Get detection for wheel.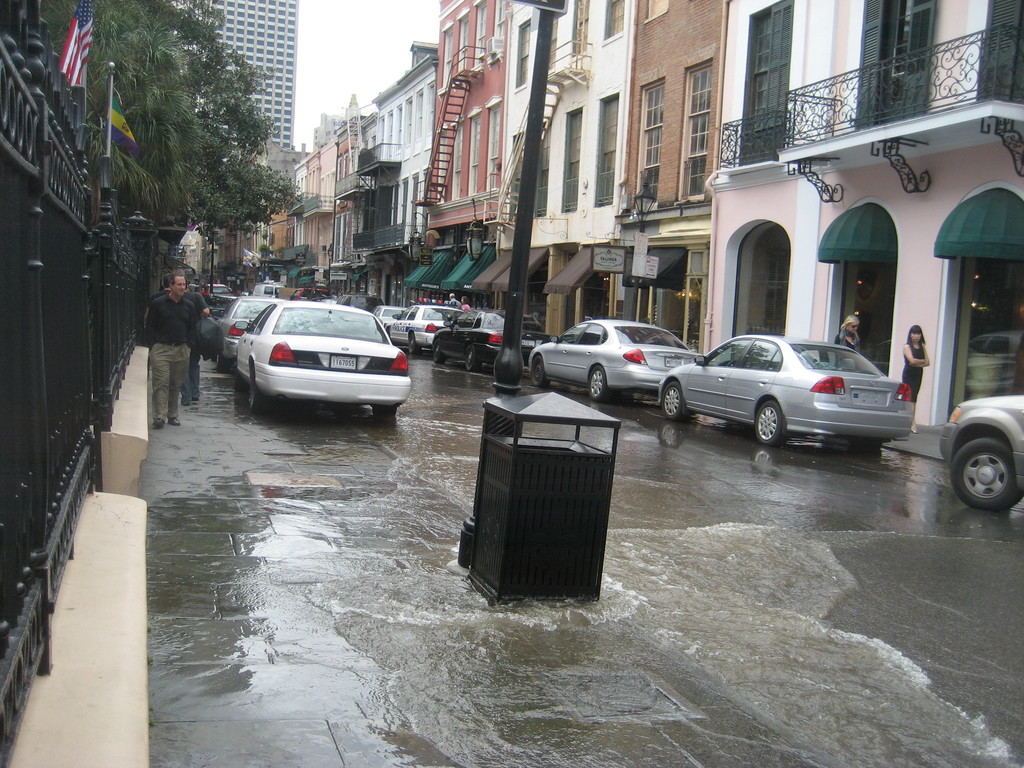
Detection: [x1=952, y1=439, x2=1023, y2=511].
